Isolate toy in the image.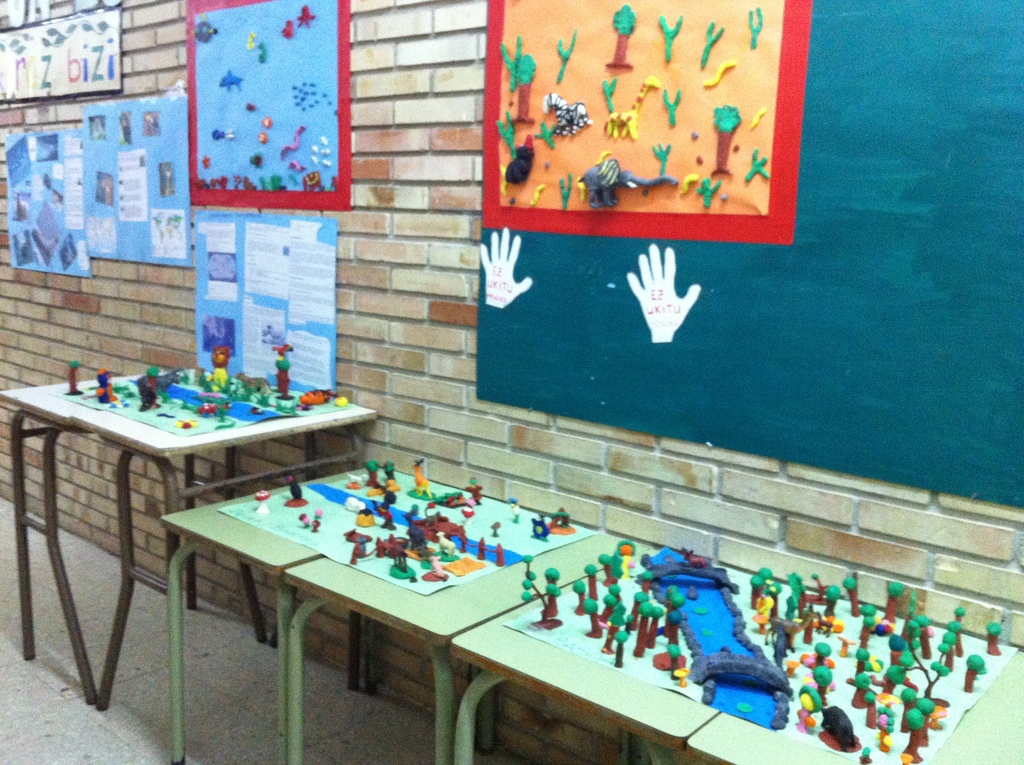
Isolated region: region(502, 133, 535, 188).
